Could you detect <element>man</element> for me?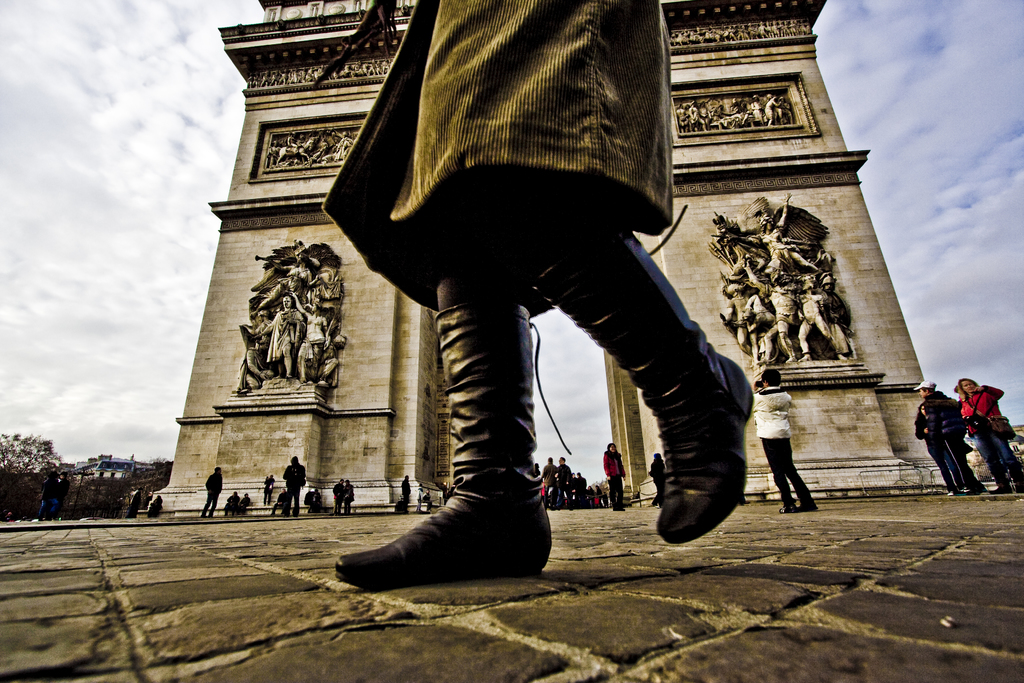
Detection result: {"left": 554, "top": 456, "right": 573, "bottom": 511}.
